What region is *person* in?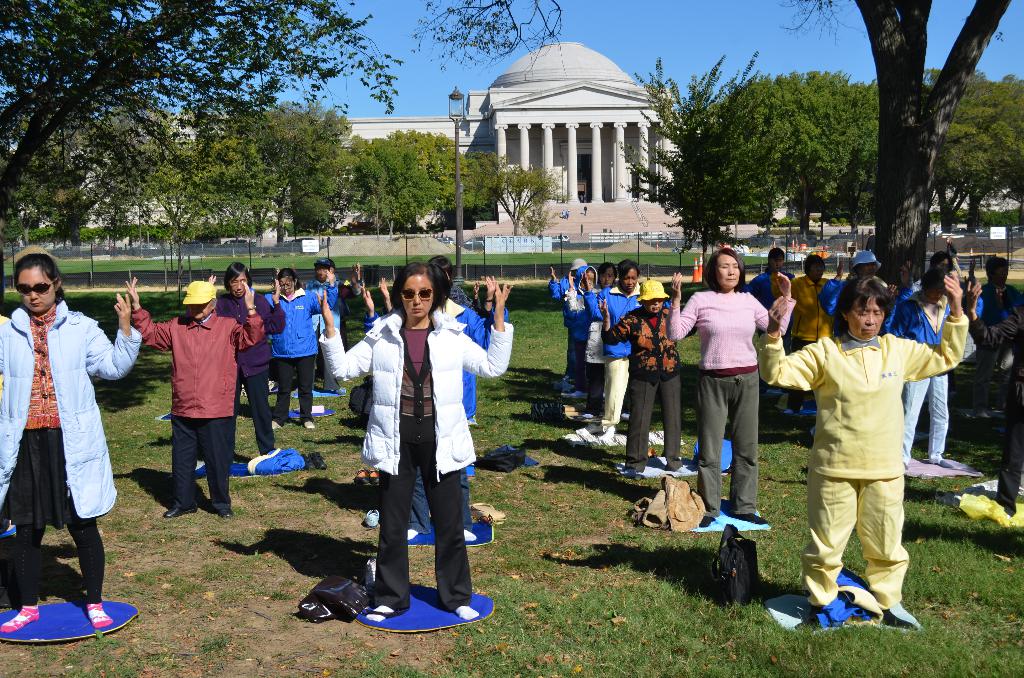
crop(664, 247, 797, 528).
